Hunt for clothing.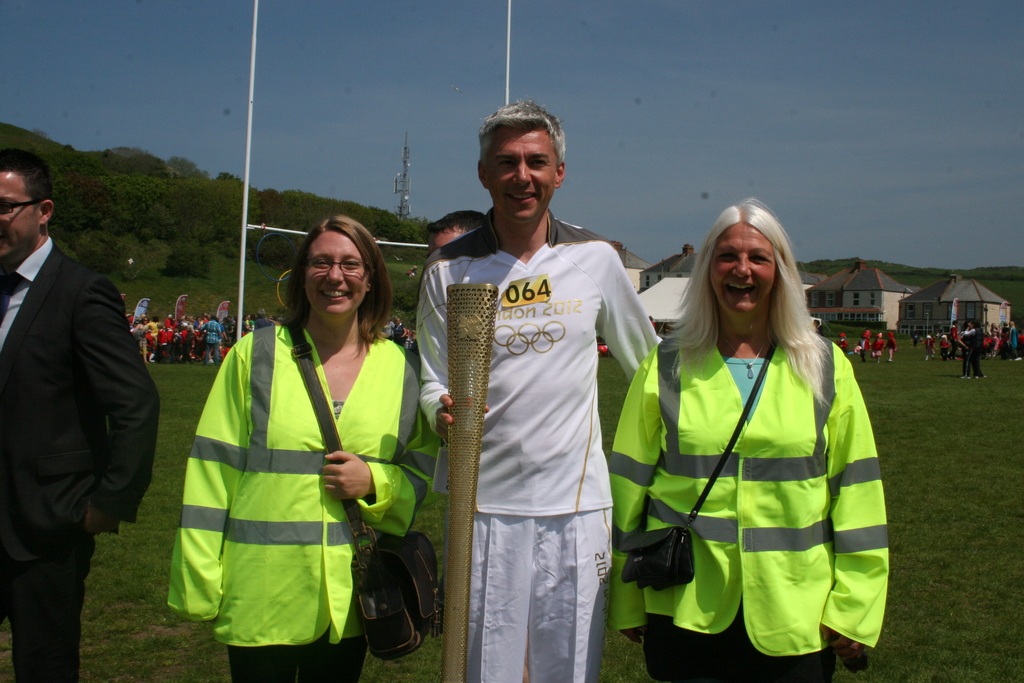
Hunted down at x1=424 y1=175 x2=649 y2=672.
